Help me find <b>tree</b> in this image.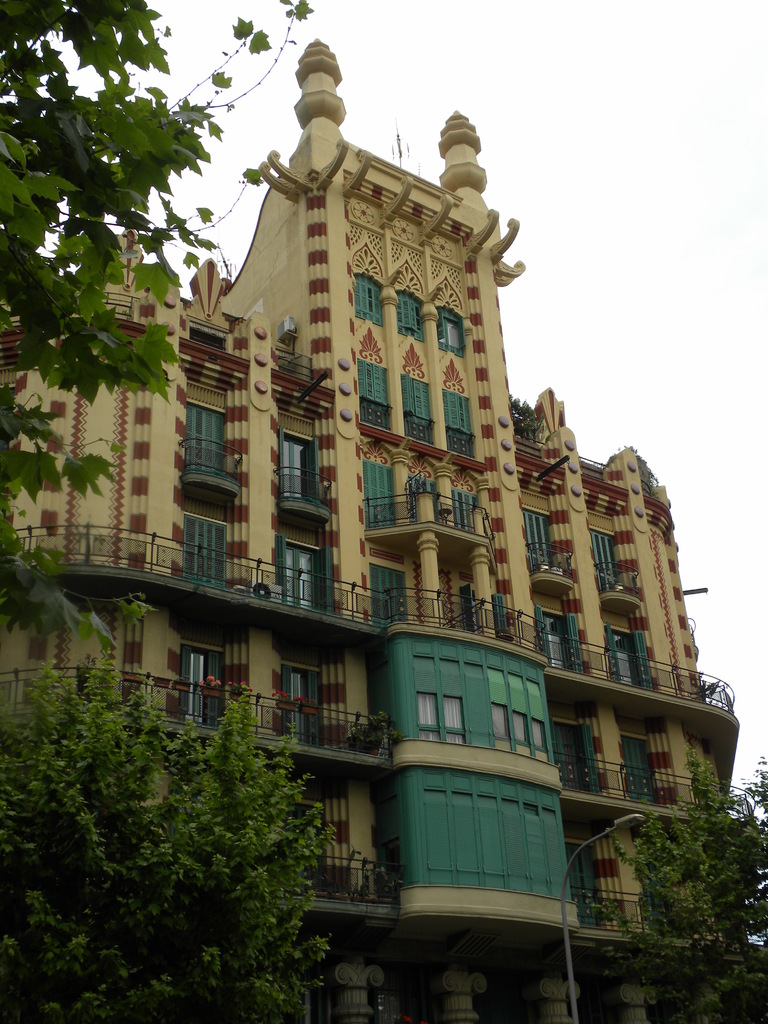
Found it: x1=0 y1=0 x2=324 y2=657.
